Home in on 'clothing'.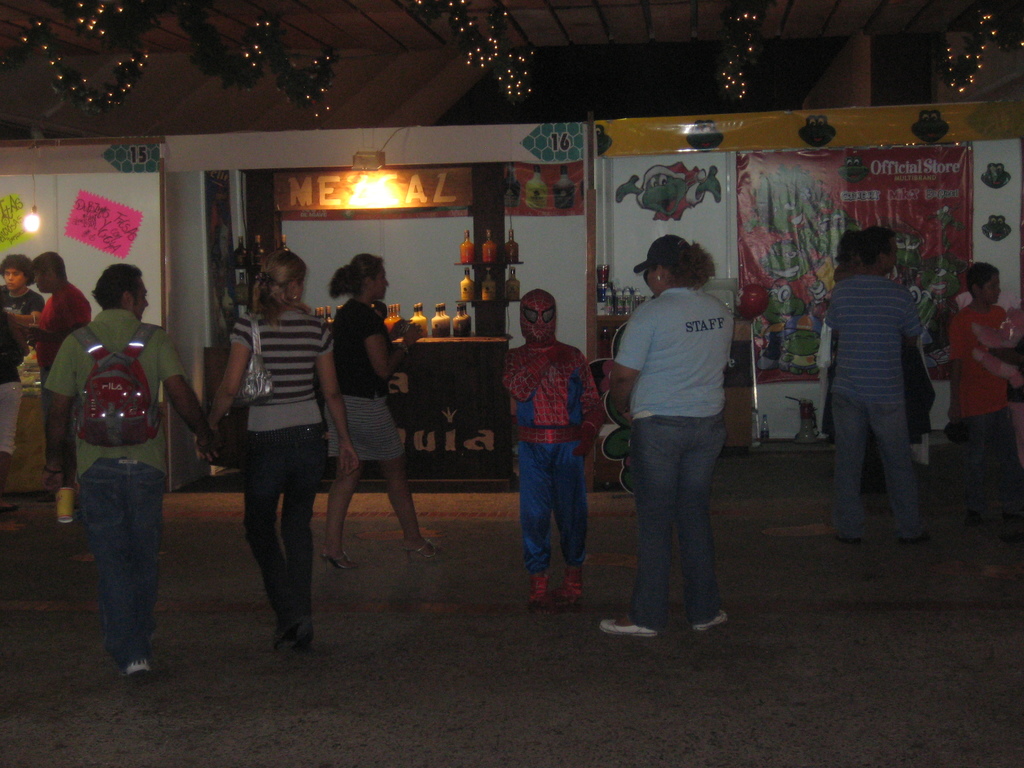
Homed in at crop(44, 314, 187, 474).
